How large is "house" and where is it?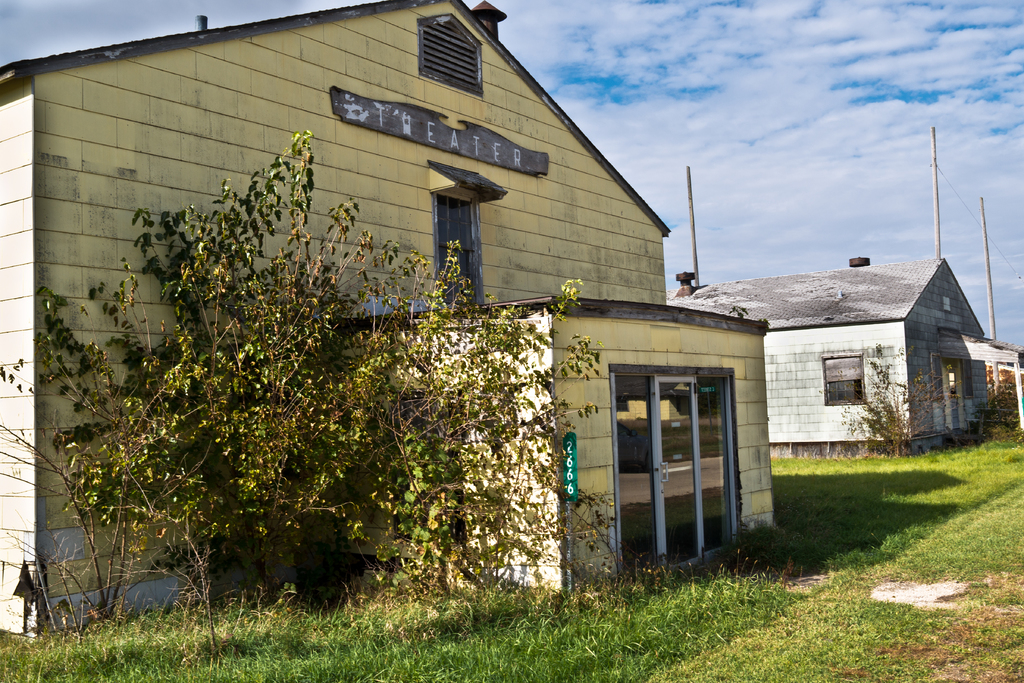
Bounding box: bbox(662, 258, 1023, 459).
